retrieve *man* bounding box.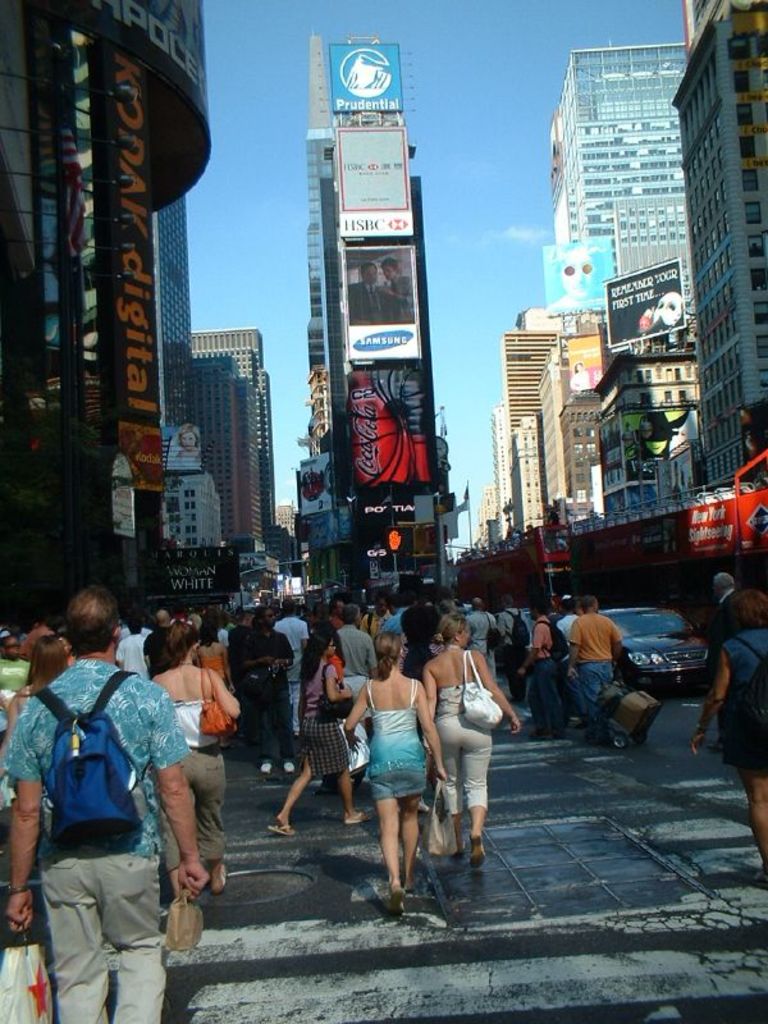
Bounding box: select_region(515, 594, 572, 735).
